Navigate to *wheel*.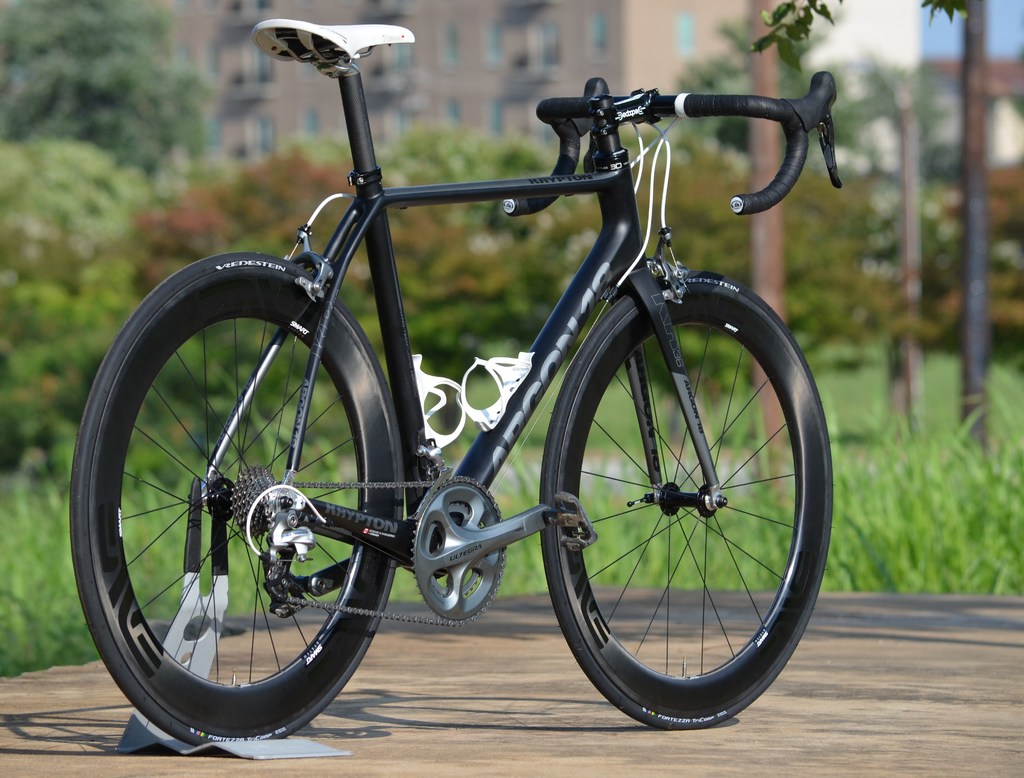
Navigation target: [409, 472, 511, 624].
